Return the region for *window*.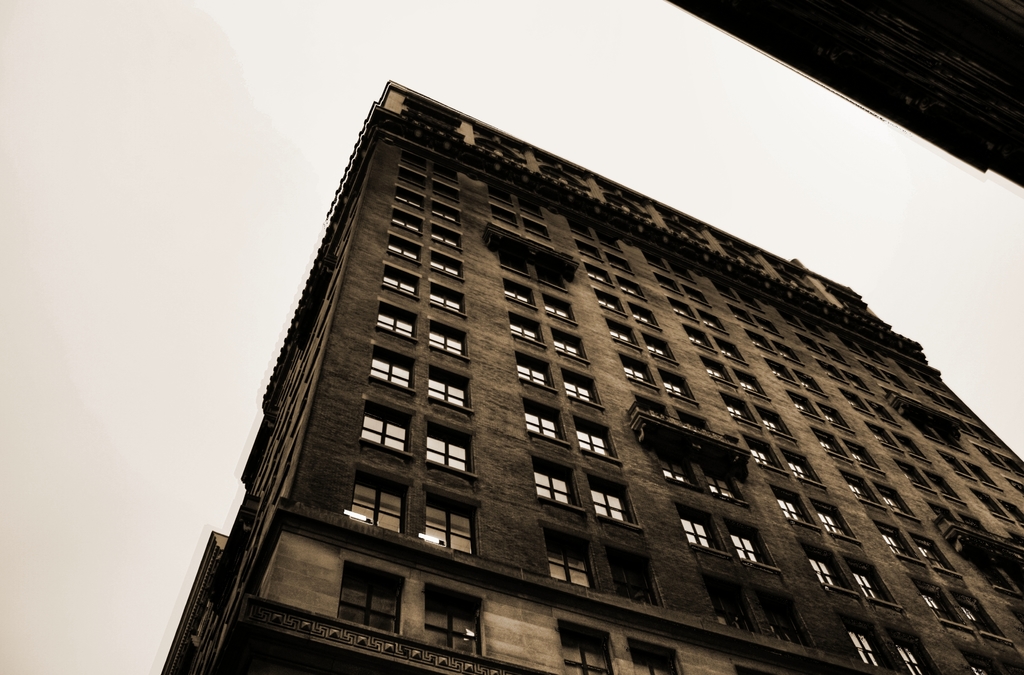
(750,443,776,464).
